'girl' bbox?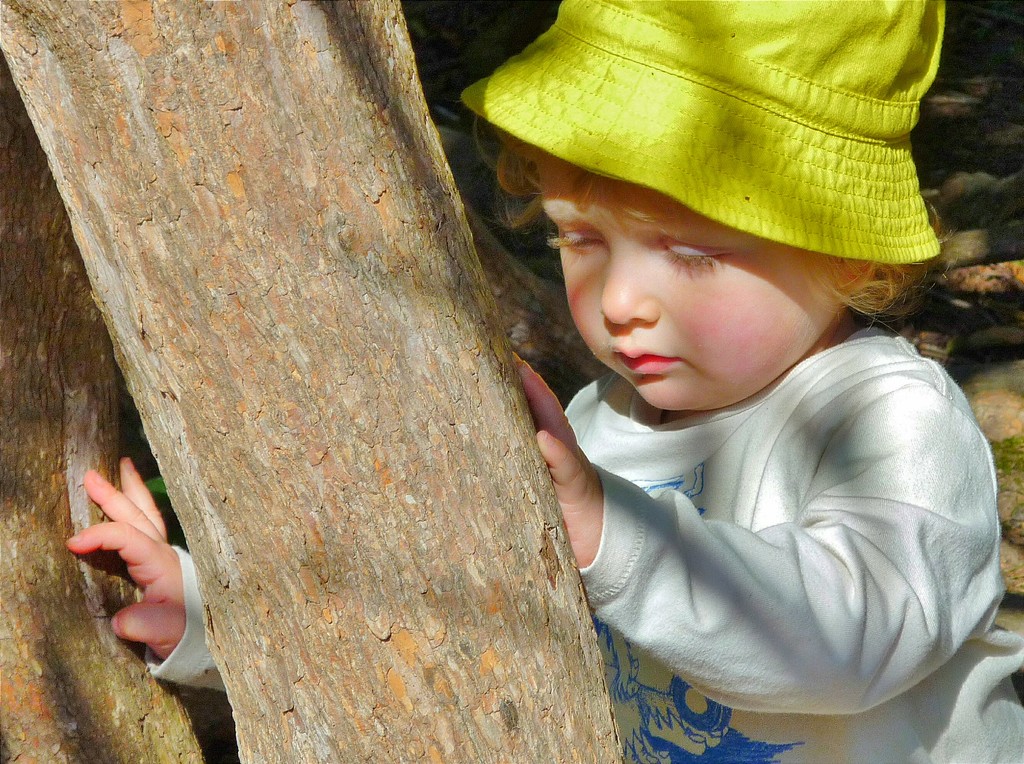
x1=61 y1=0 x2=1023 y2=763
